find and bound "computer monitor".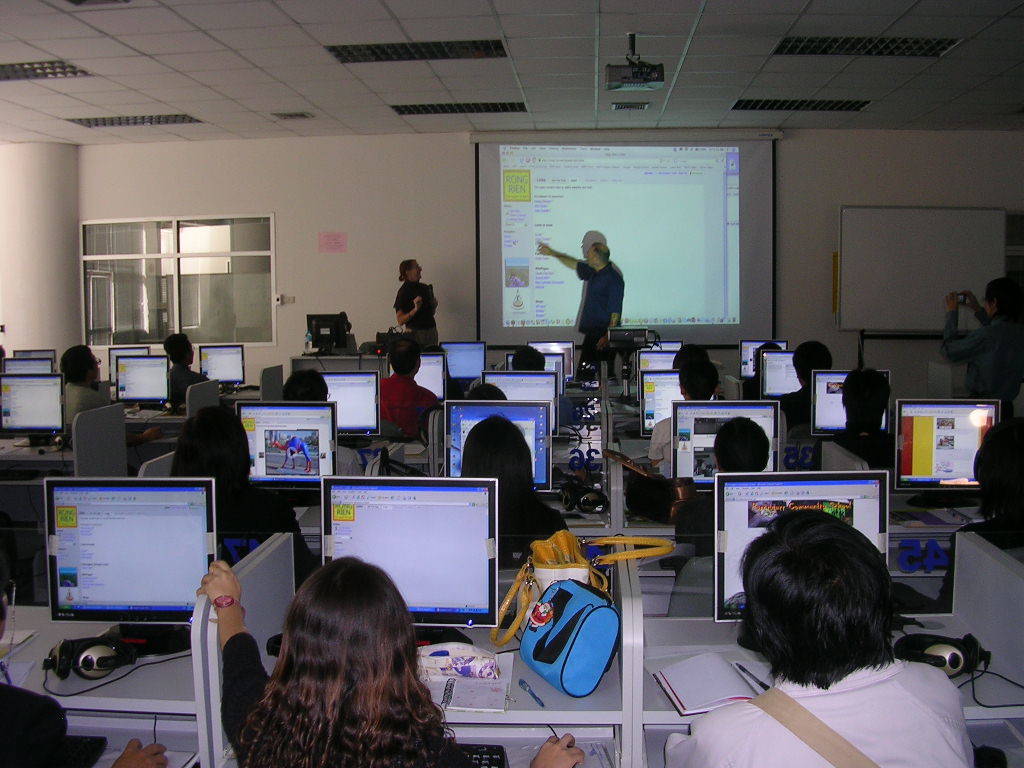
Bound: 31, 480, 218, 675.
